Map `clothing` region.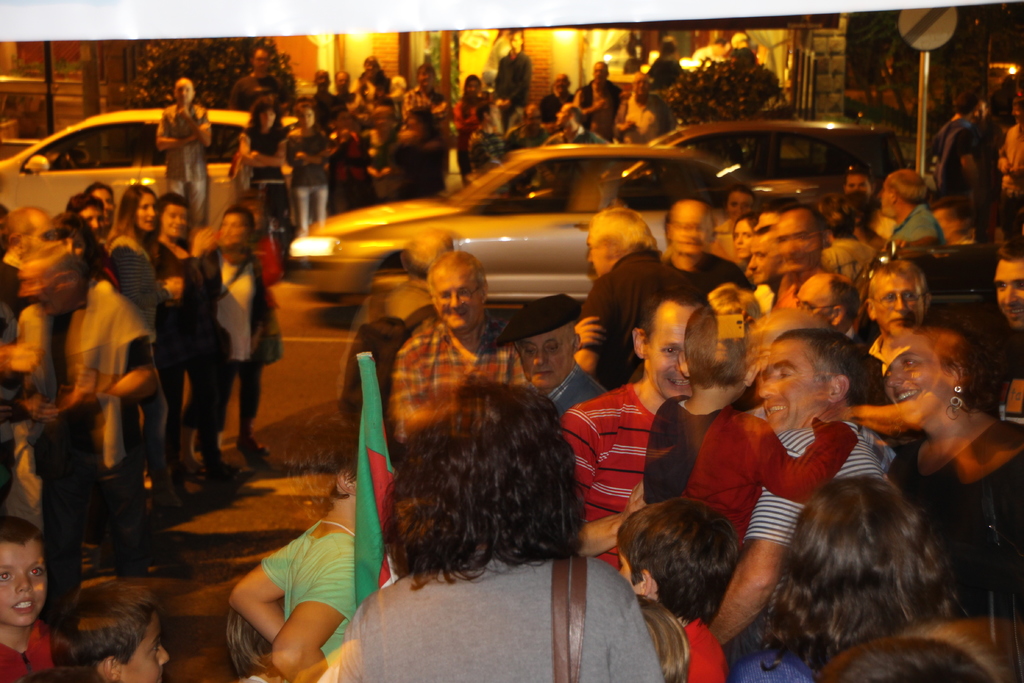
Mapped to 337/554/664/682.
